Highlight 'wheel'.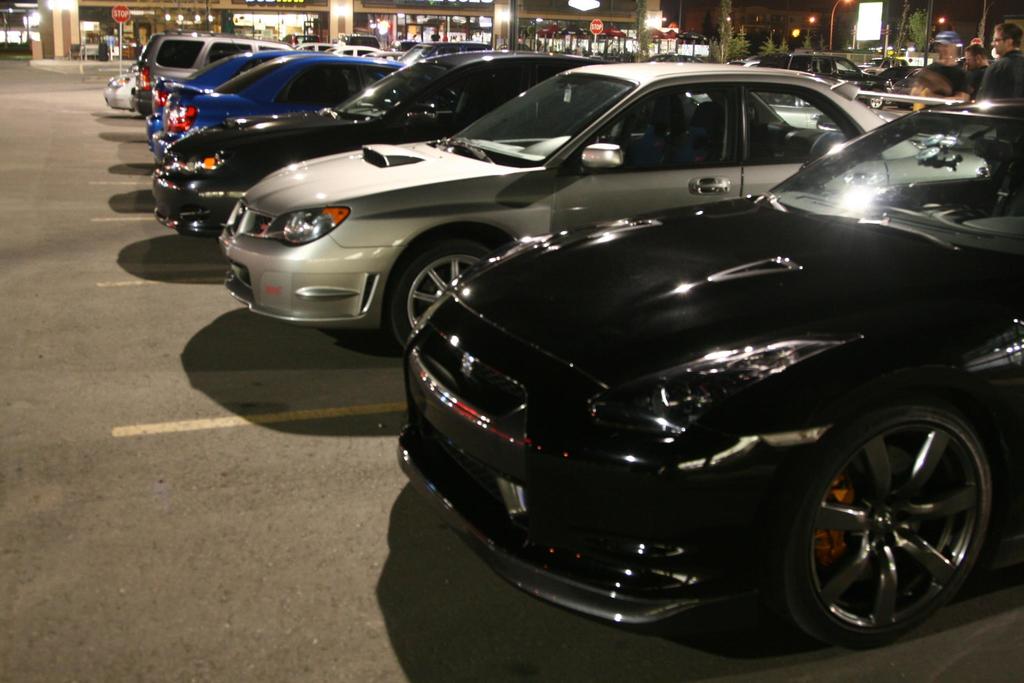
Highlighted region: x1=384 y1=229 x2=511 y2=345.
